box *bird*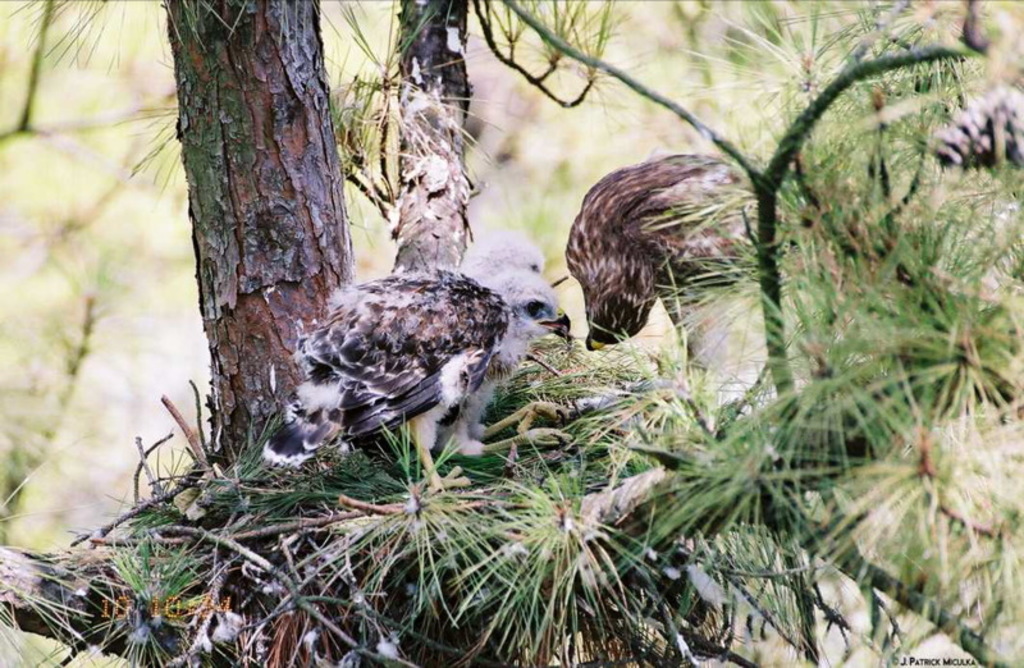
<bbox>269, 253, 562, 490</bbox>
